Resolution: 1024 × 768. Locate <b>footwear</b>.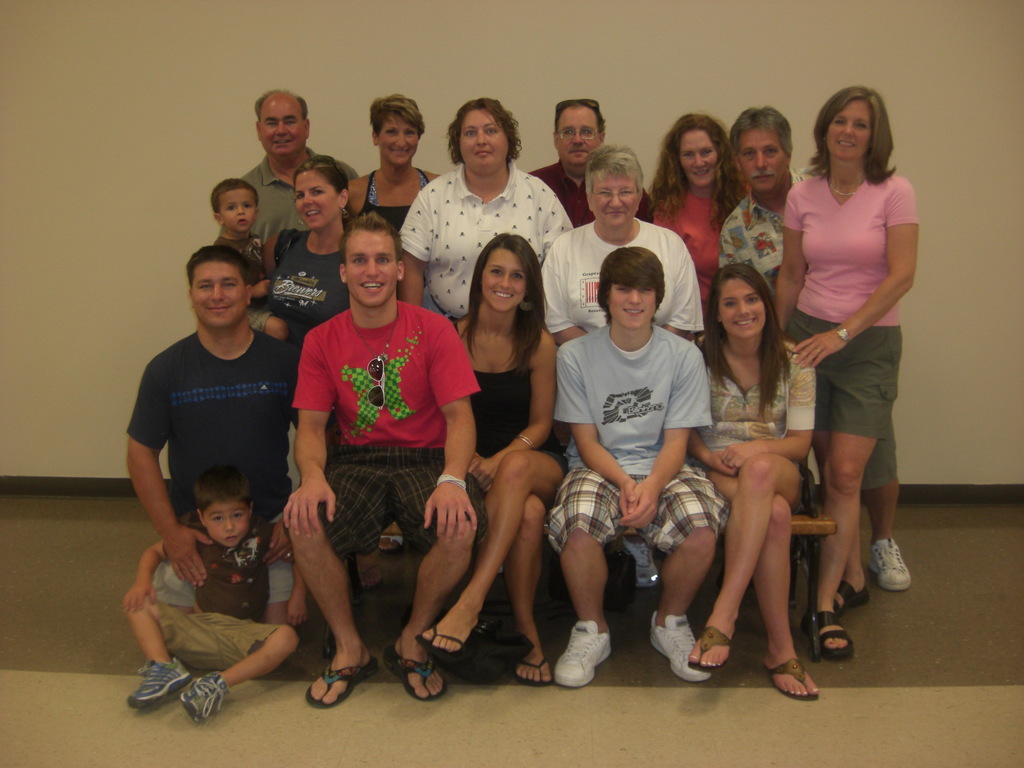
<box>383,646,448,700</box>.
